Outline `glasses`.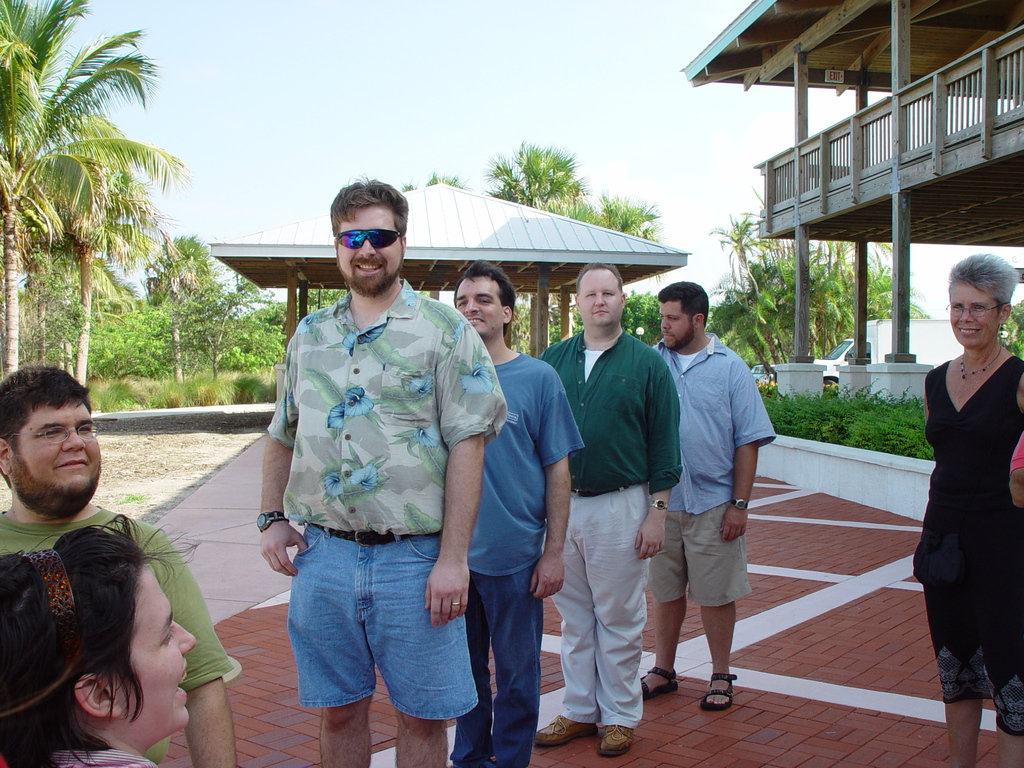
Outline: 2,420,102,445.
